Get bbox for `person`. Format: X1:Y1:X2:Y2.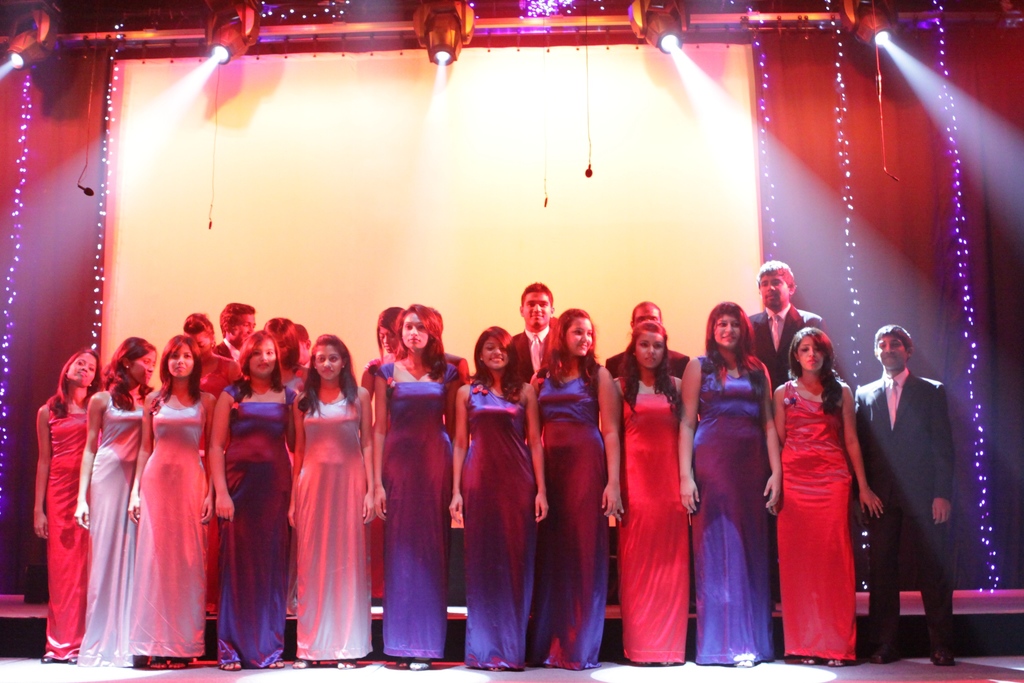
863:303:957:654.
